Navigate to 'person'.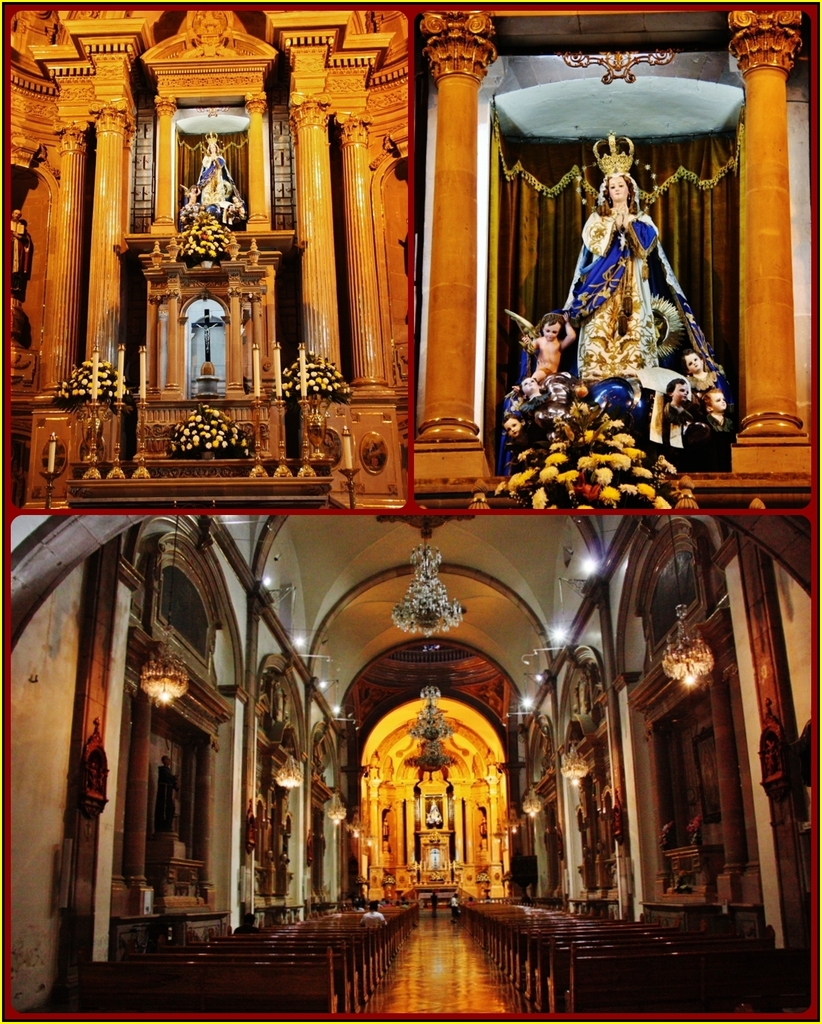
Navigation target: Rect(659, 385, 695, 448).
